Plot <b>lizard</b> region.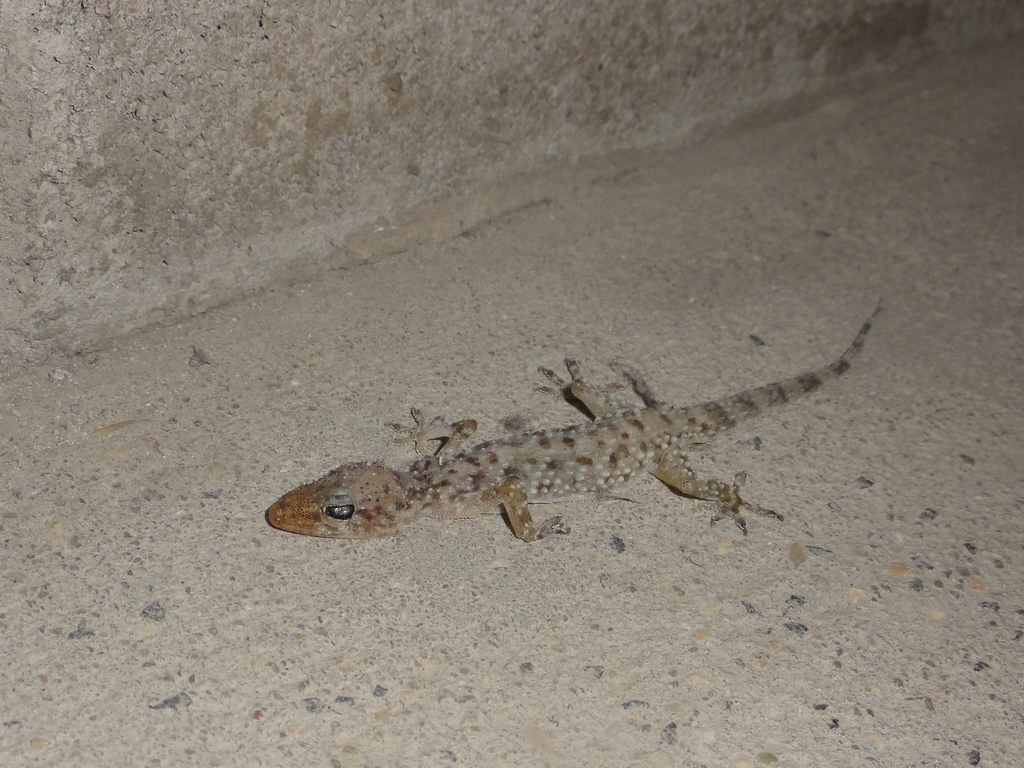
Plotted at 248:304:922:577.
